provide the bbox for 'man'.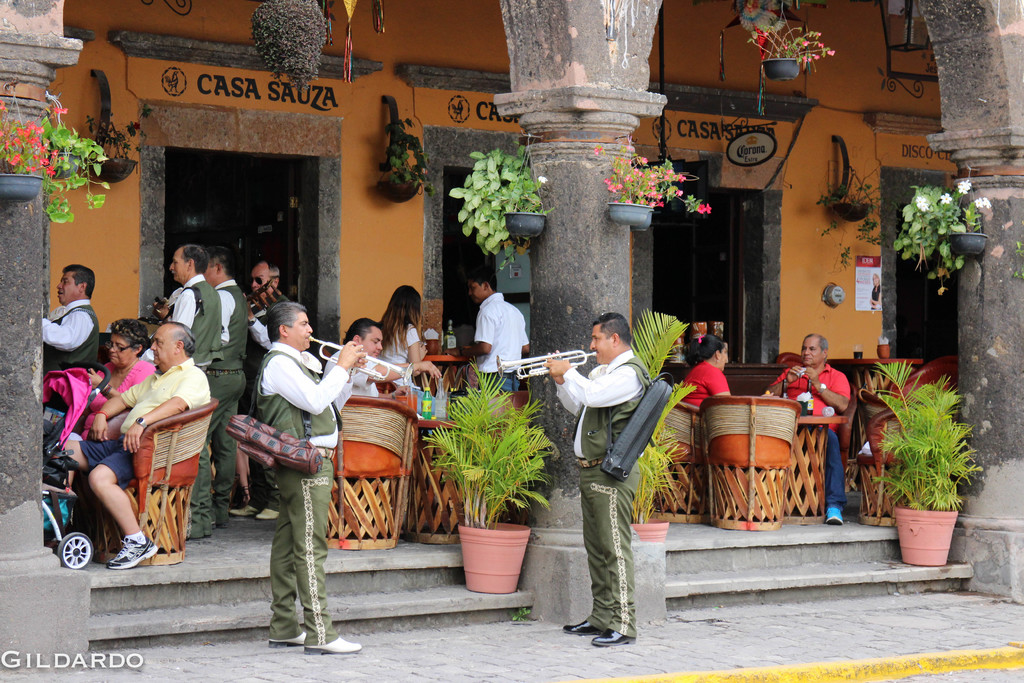
[x1=460, y1=269, x2=532, y2=390].
